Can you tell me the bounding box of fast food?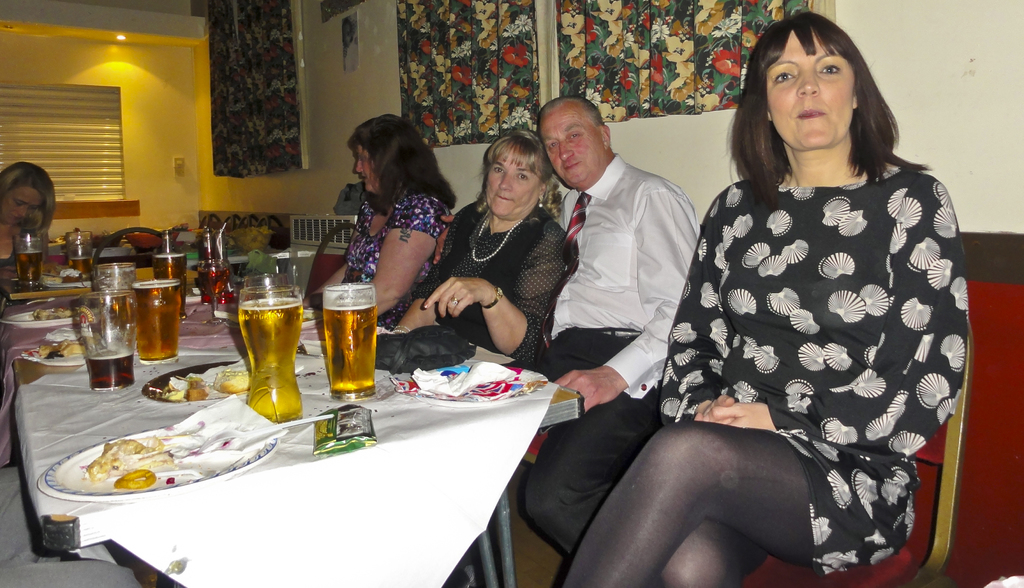
{"x1": 214, "y1": 356, "x2": 246, "y2": 390}.
